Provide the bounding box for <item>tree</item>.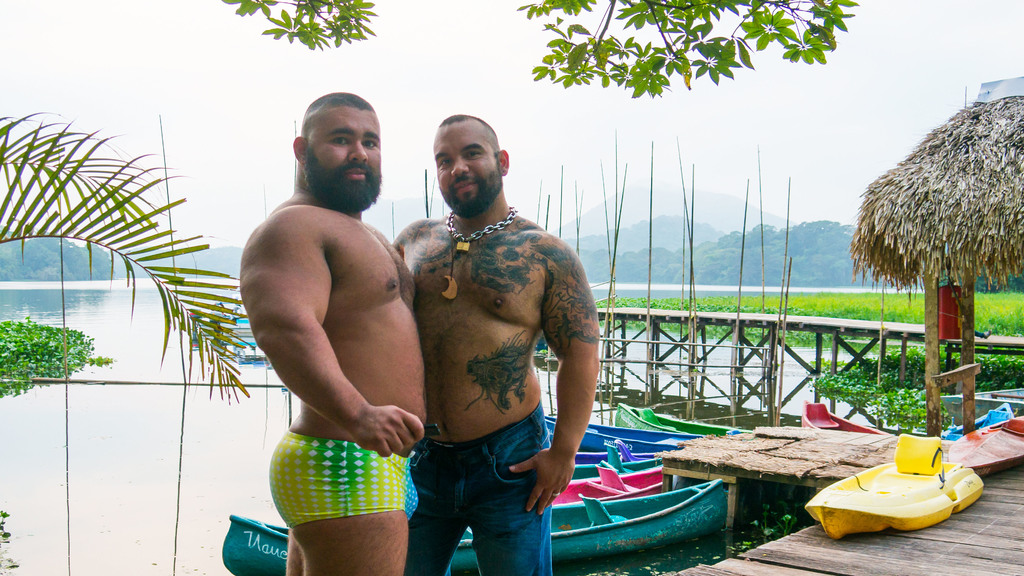
left=227, top=0, right=856, bottom=103.
